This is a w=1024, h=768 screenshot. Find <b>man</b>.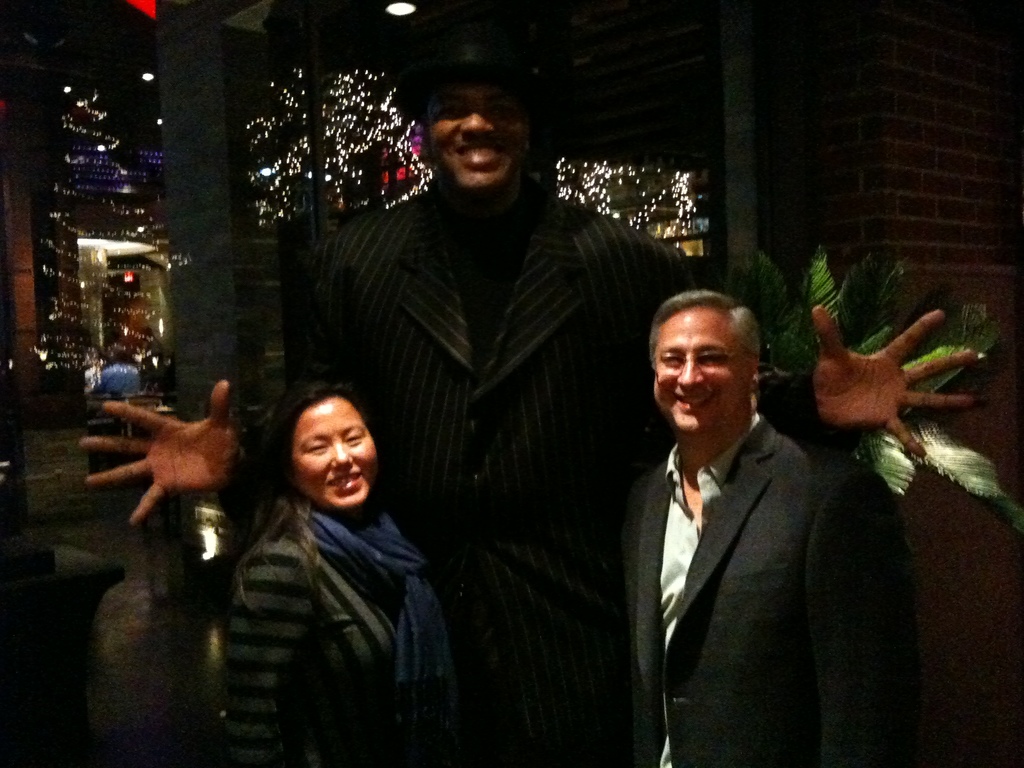
Bounding box: [left=603, top=234, right=881, bottom=767].
